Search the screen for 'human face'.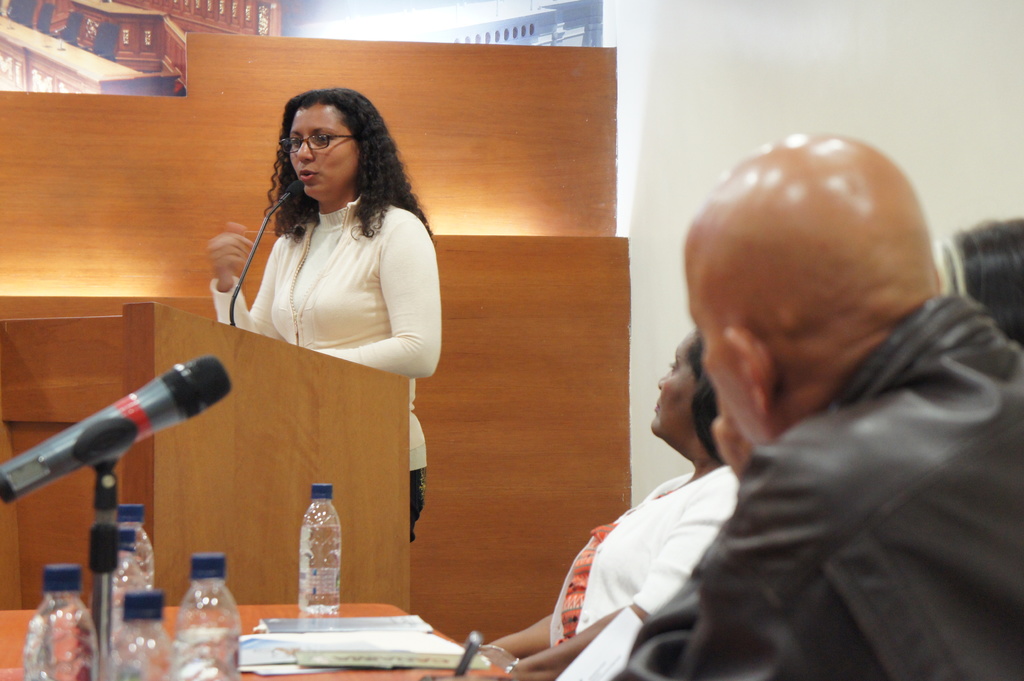
Found at [650,329,701,452].
